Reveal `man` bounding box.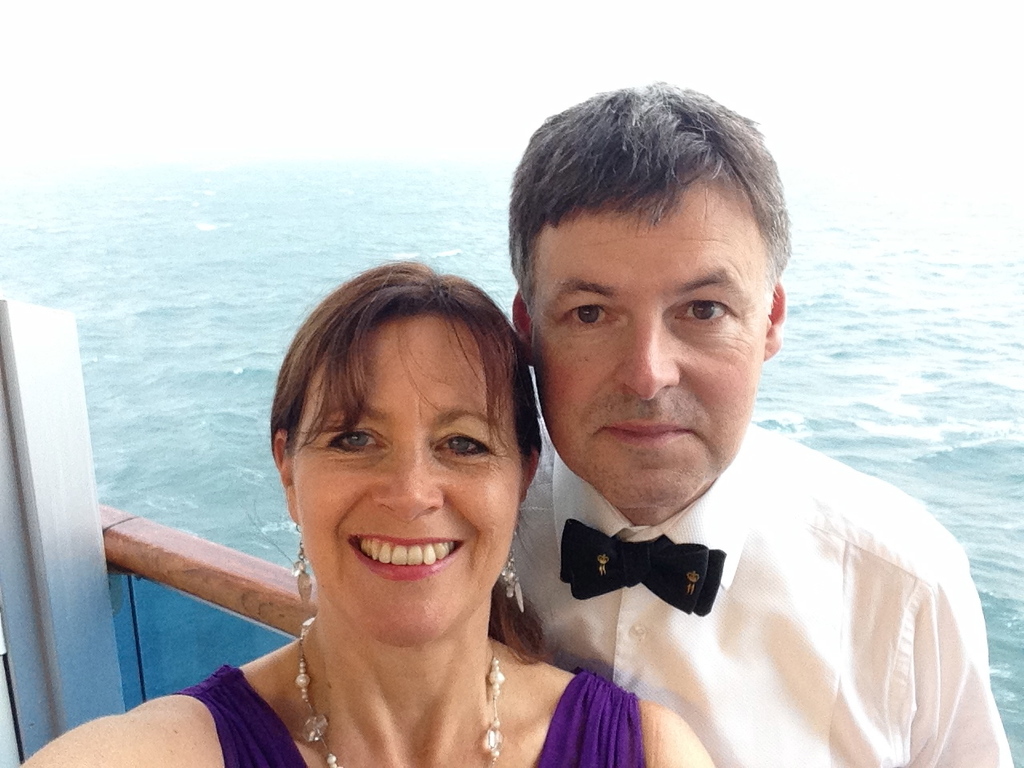
Revealed: pyautogui.locateOnScreen(506, 80, 1015, 767).
